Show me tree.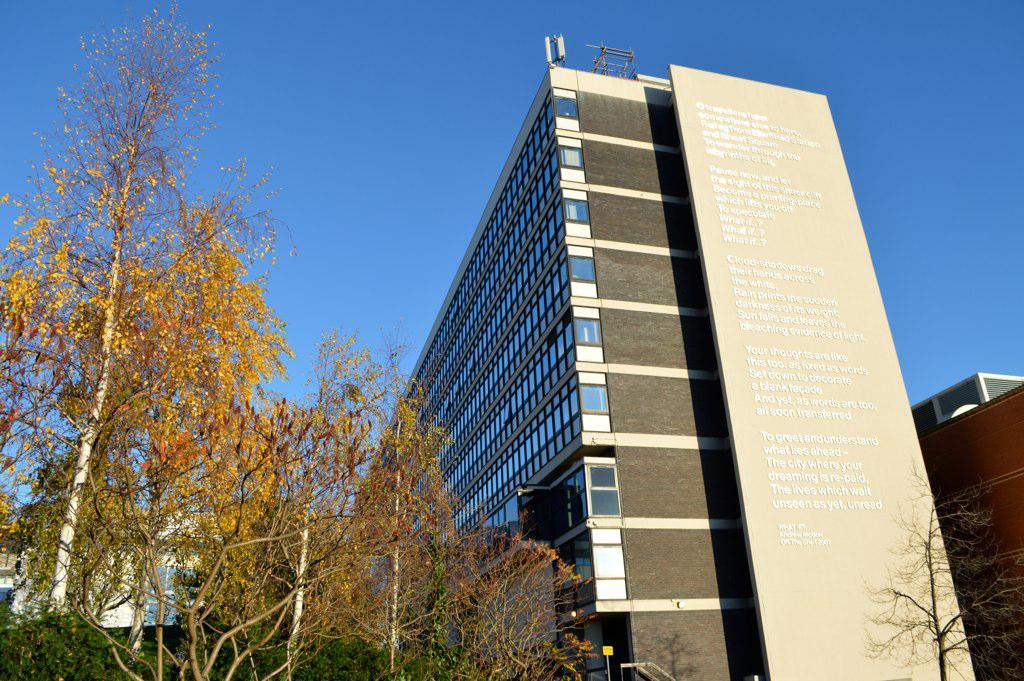
tree is here: bbox(859, 463, 1023, 680).
